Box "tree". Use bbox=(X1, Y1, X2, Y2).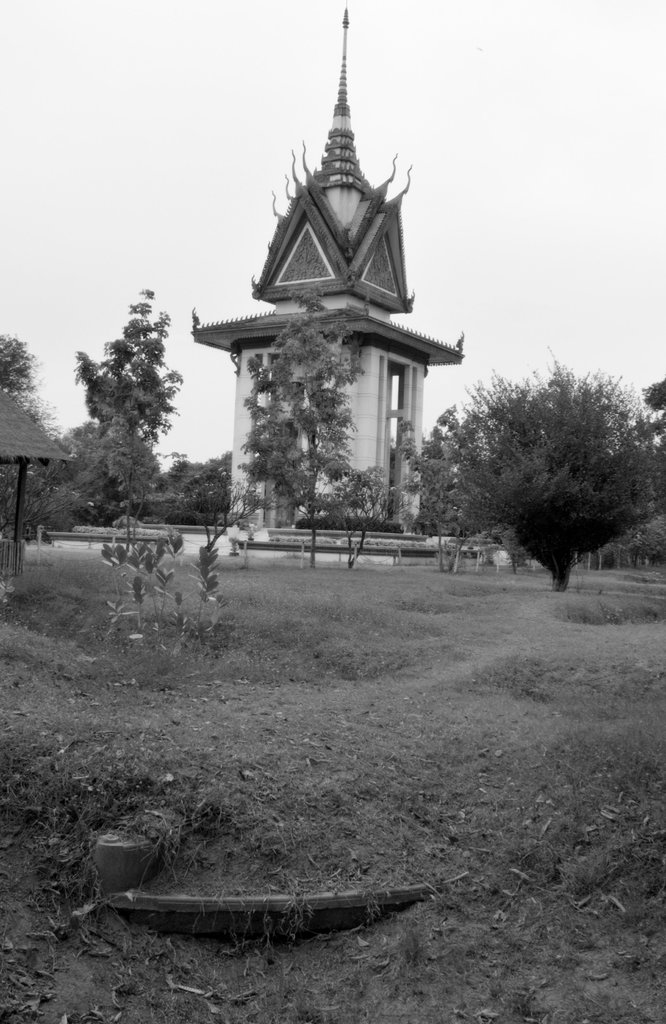
bbox=(399, 406, 500, 567).
